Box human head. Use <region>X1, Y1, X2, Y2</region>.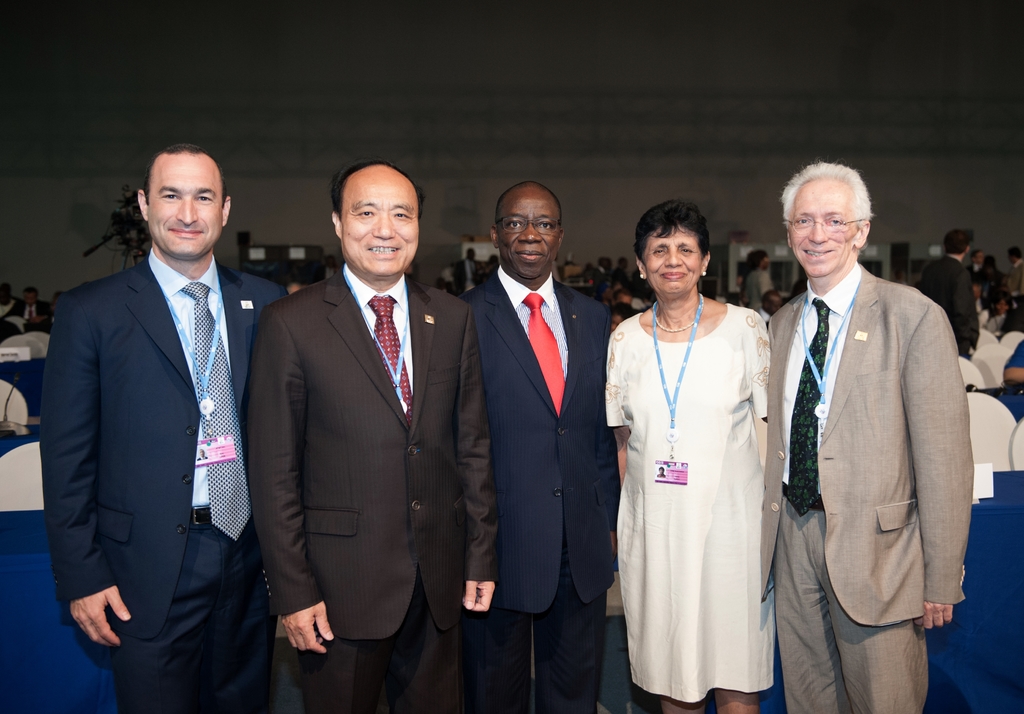
<region>597, 257, 609, 271</region>.
